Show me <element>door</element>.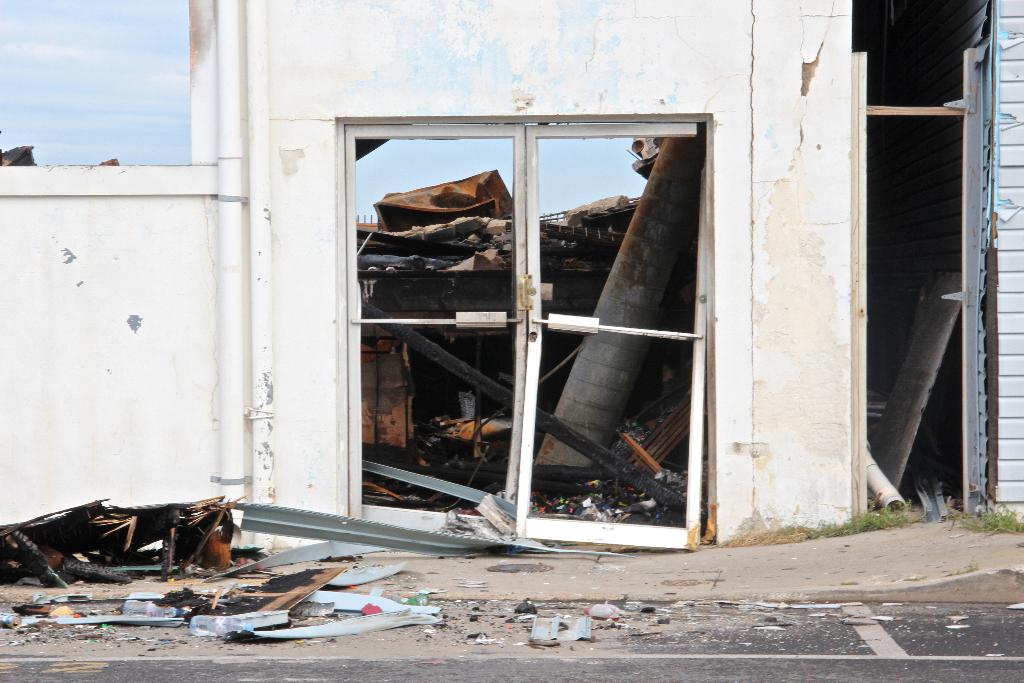
<element>door</element> is here: locate(344, 125, 530, 538).
